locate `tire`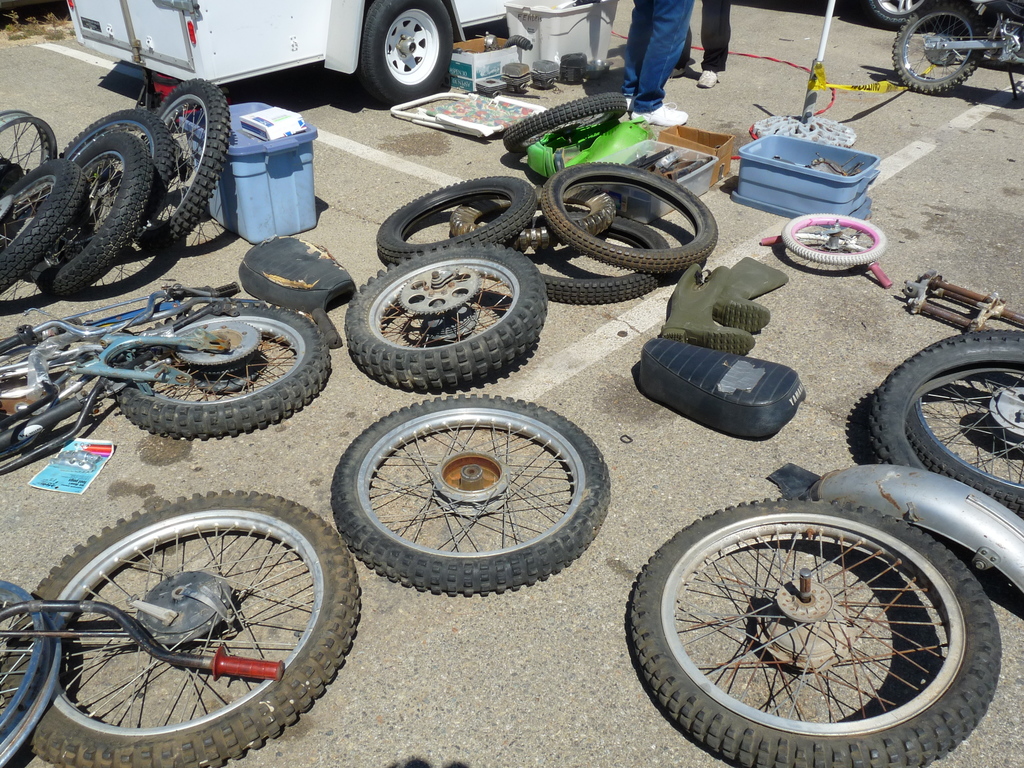
329,394,614,598
